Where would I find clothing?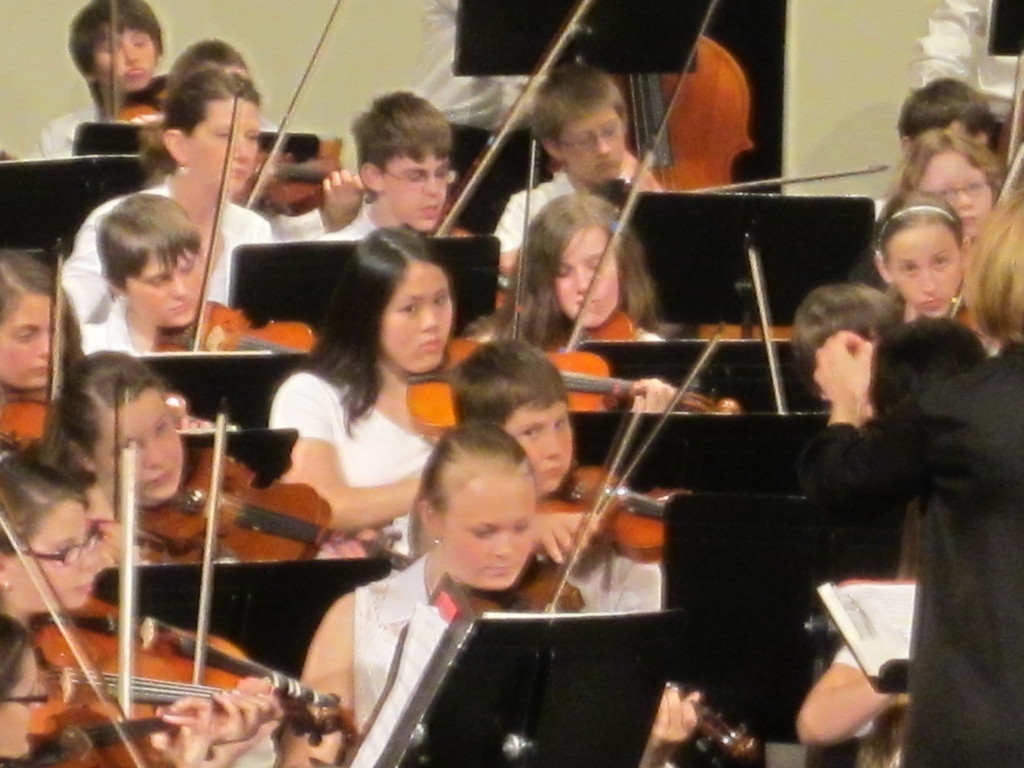
At crop(493, 171, 634, 254).
